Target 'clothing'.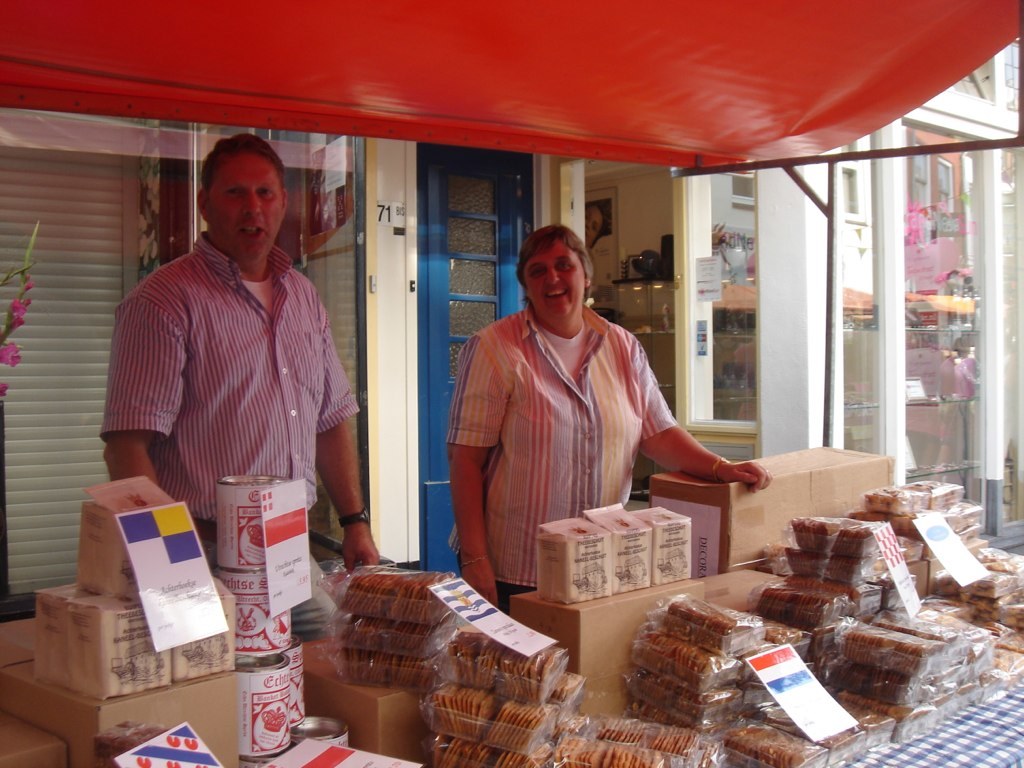
Target region: rect(446, 282, 721, 579).
